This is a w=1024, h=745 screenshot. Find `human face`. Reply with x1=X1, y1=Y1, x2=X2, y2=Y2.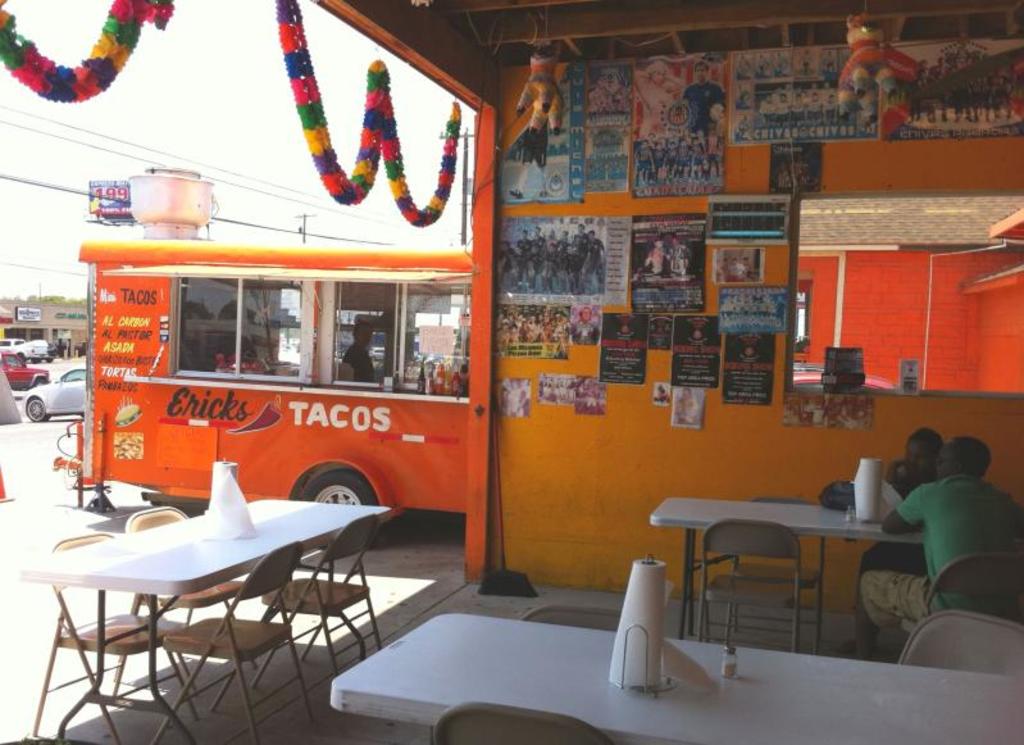
x1=581, y1=303, x2=593, y2=321.
